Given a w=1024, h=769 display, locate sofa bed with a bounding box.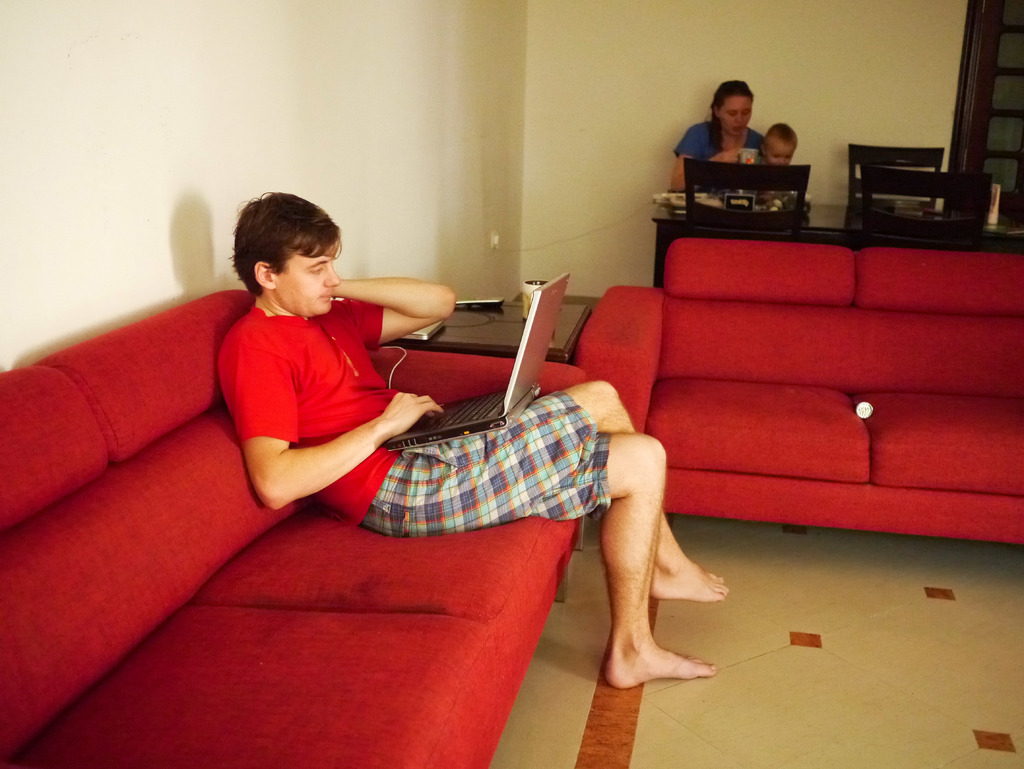
Located: pyautogui.locateOnScreen(583, 229, 1023, 532).
